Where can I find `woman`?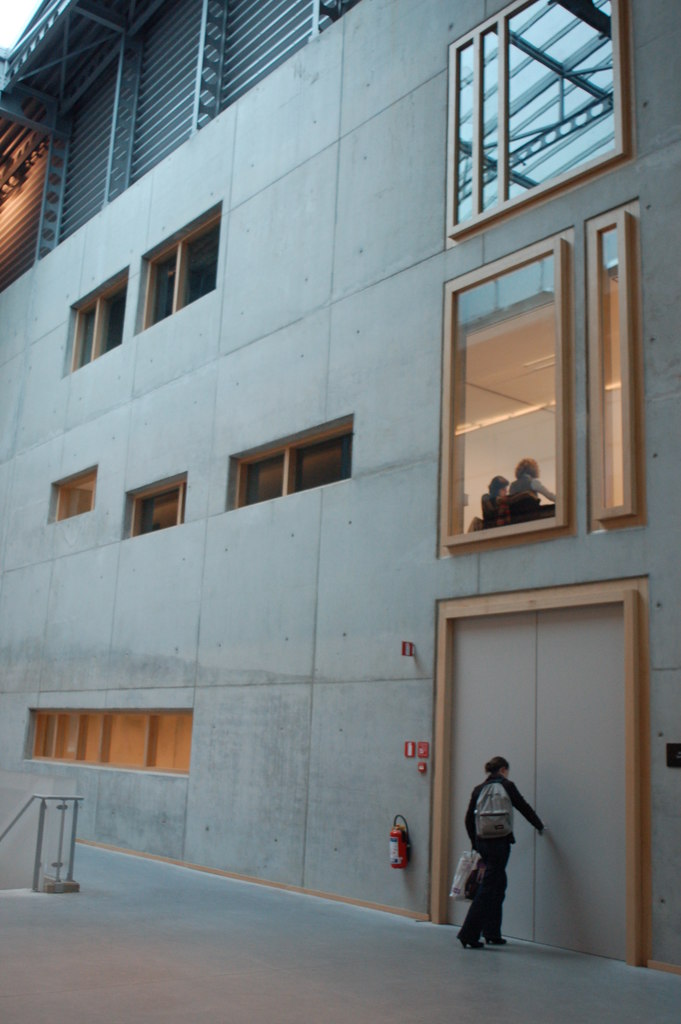
You can find it at (left=461, top=757, right=546, bottom=952).
